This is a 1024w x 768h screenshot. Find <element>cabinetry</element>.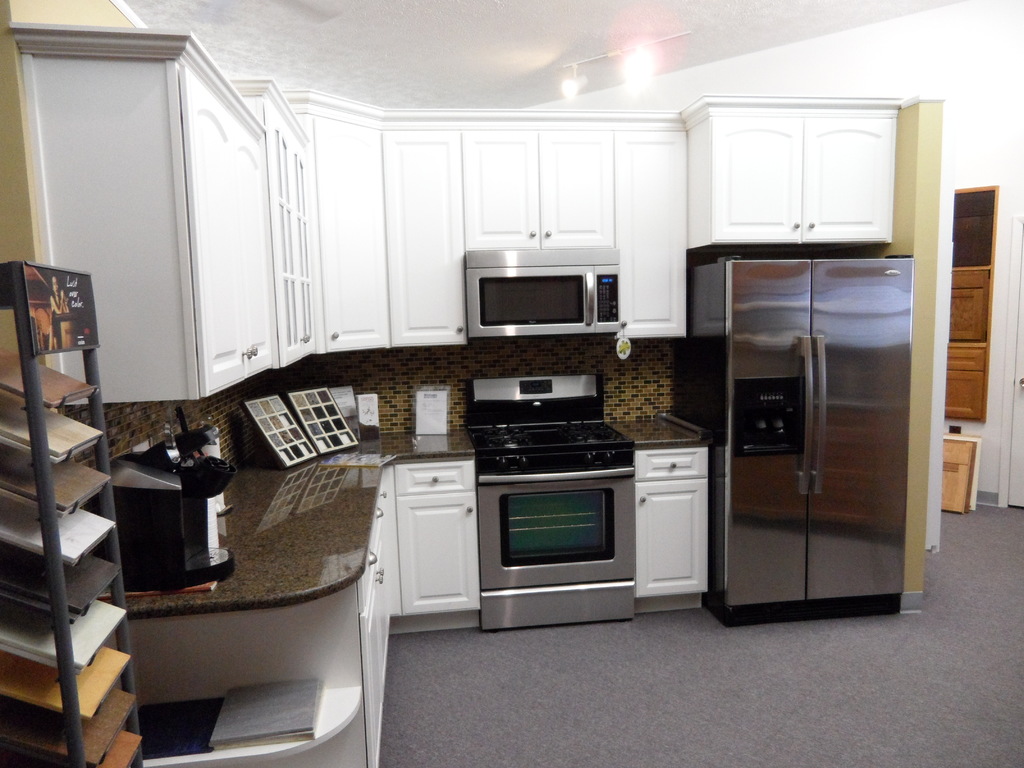
Bounding box: rect(298, 95, 697, 349).
